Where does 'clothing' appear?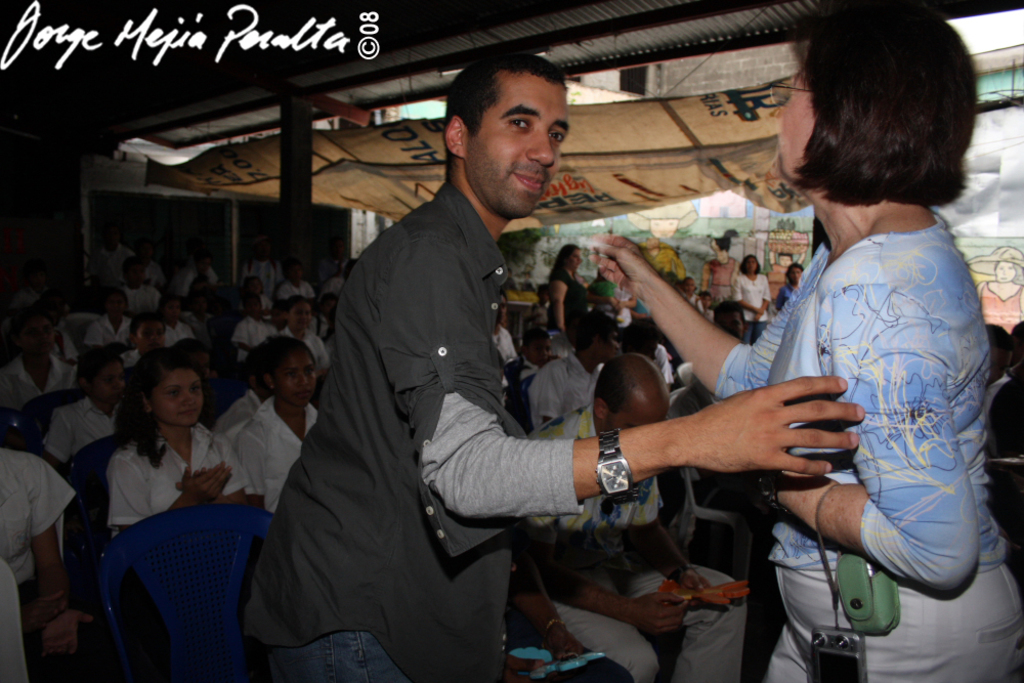
Appears at bbox(612, 536, 767, 682).
